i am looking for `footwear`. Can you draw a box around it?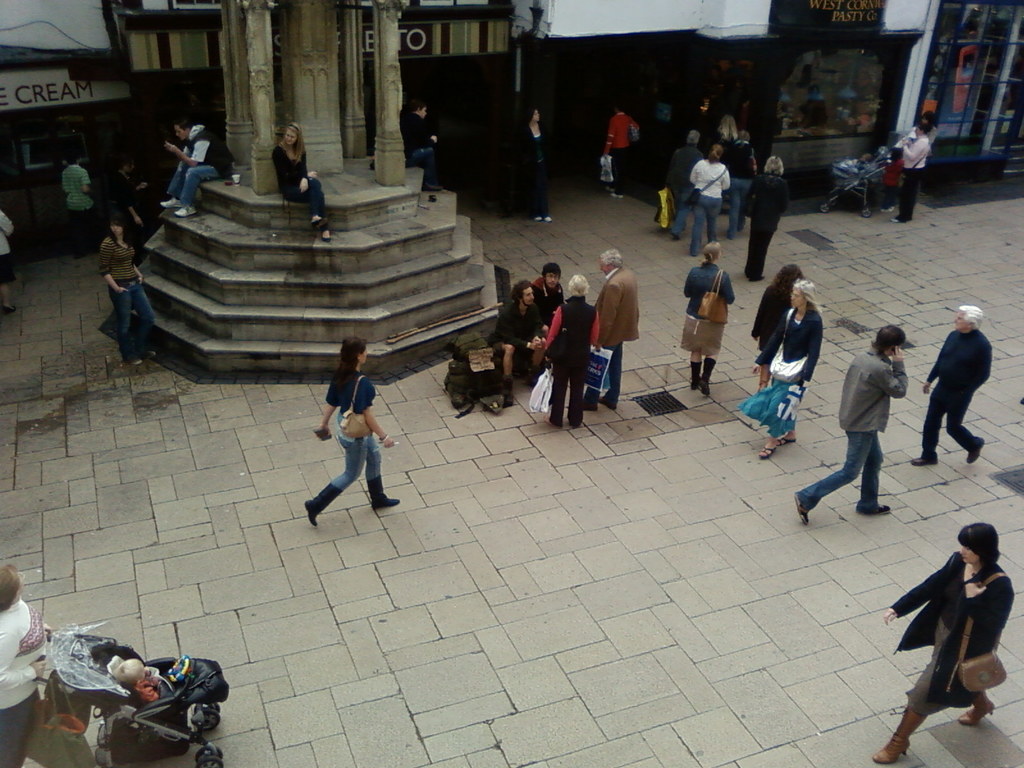
Sure, the bounding box is x1=758, y1=365, x2=769, y2=390.
